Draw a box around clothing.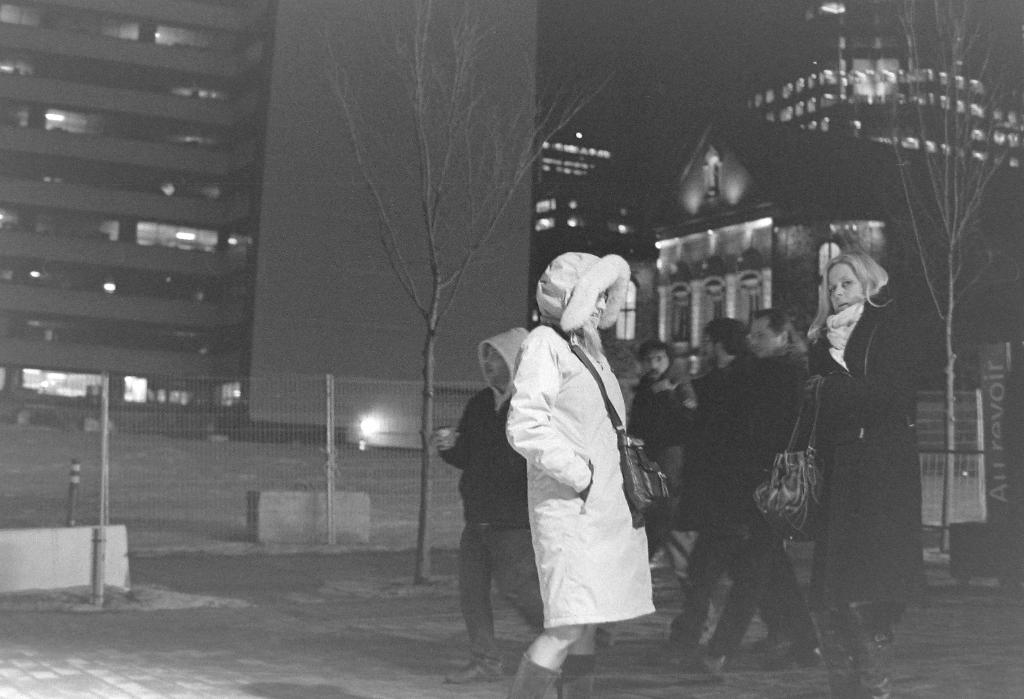
left=503, top=238, right=667, bottom=647.
